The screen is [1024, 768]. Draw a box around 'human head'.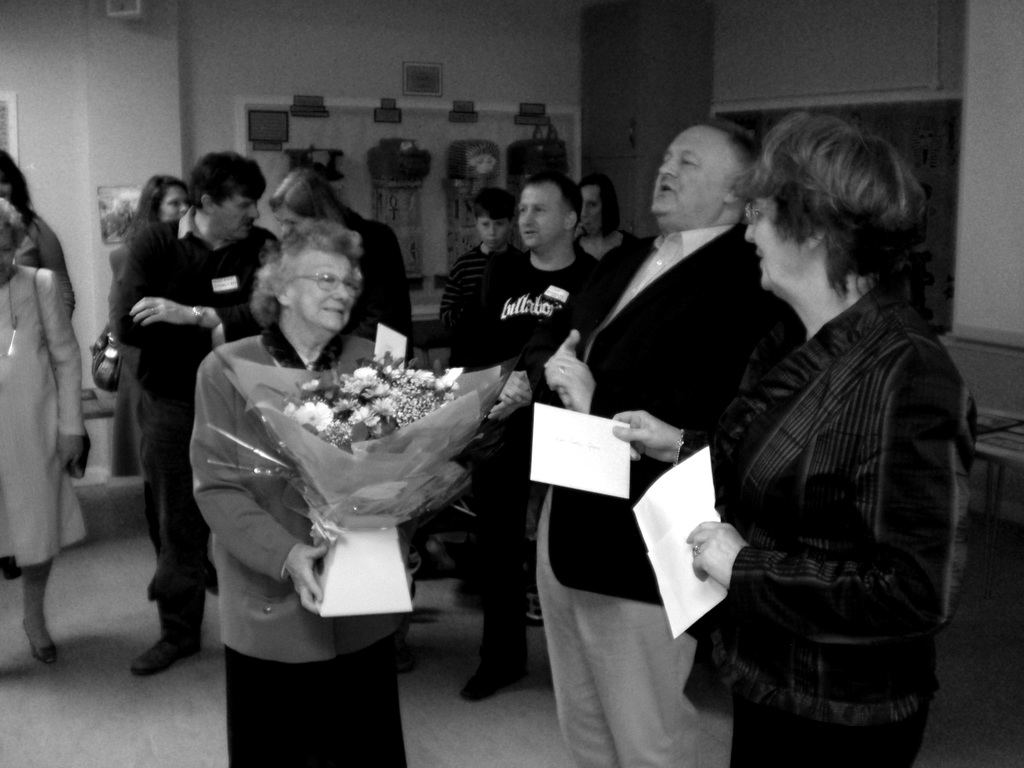
<bbox>650, 123, 762, 226</bbox>.
